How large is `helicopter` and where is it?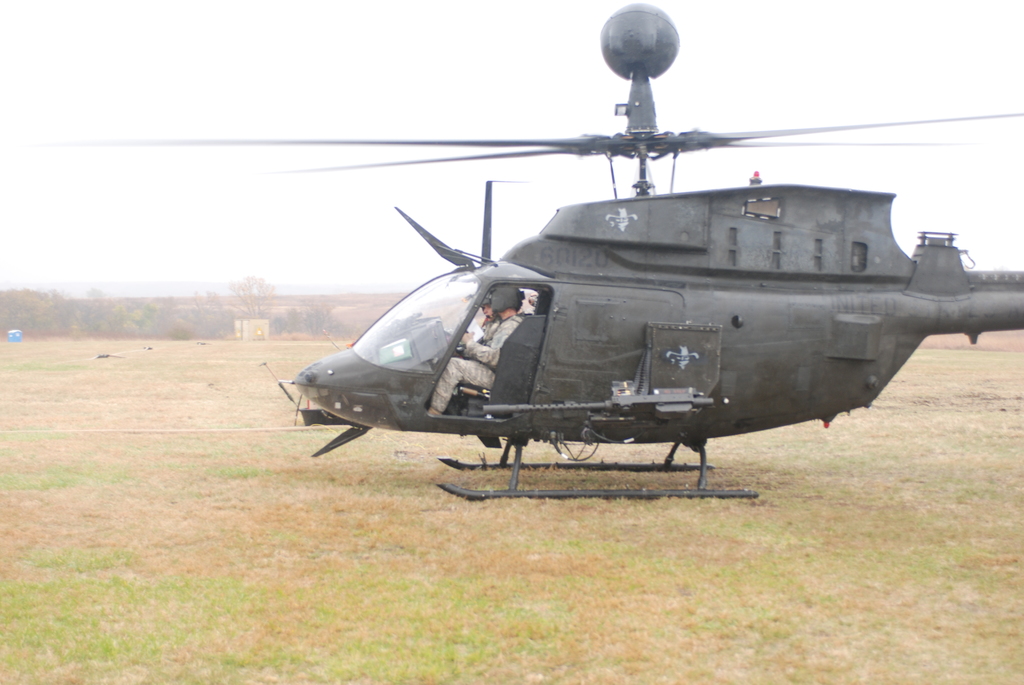
Bounding box: left=26, top=0, right=1023, bottom=501.
